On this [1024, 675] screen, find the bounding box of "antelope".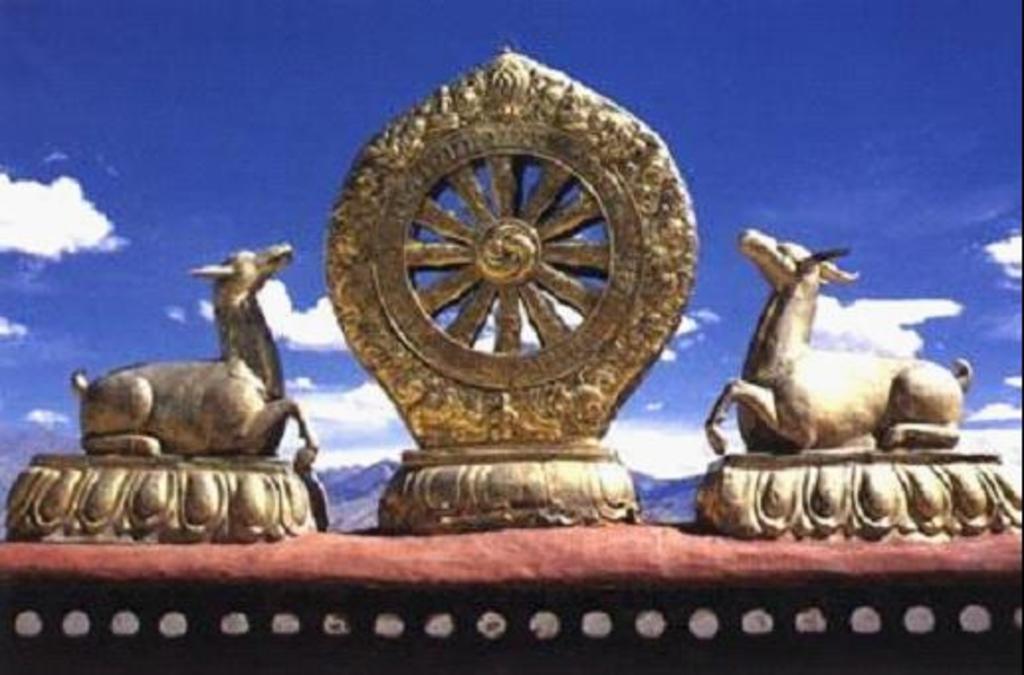
Bounding box: pyautogui.locateOnScreen(699, 228, 976, 455).
